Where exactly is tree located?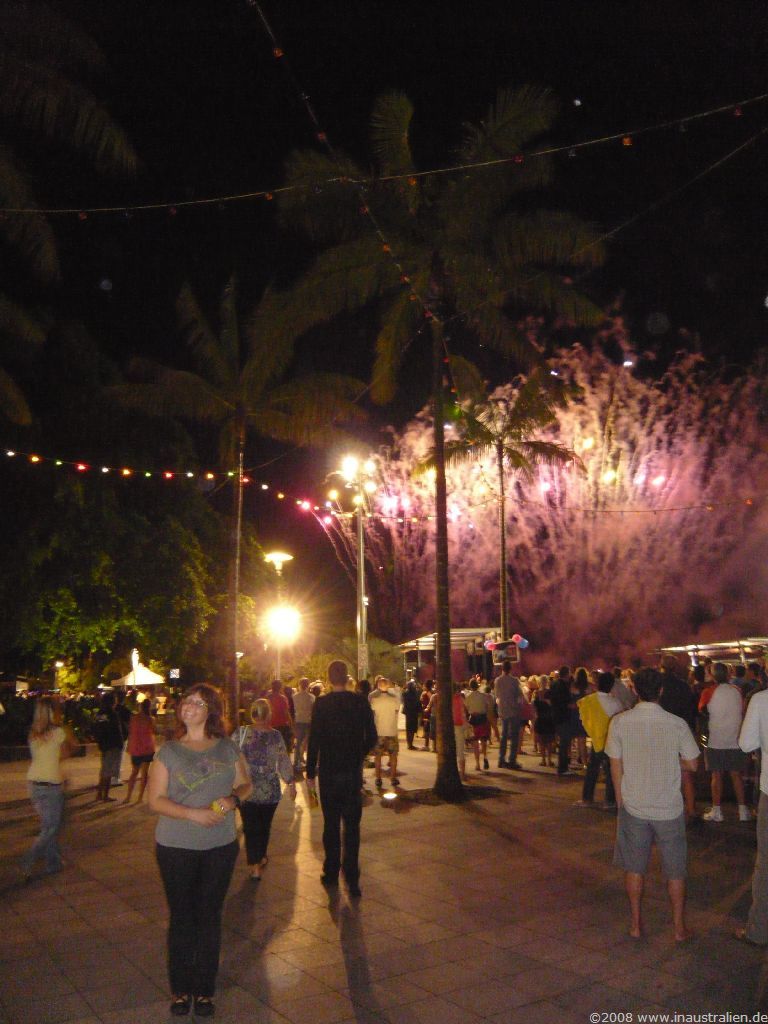
Its bounding box is left=302, top=314, right=767, bottom=694.
